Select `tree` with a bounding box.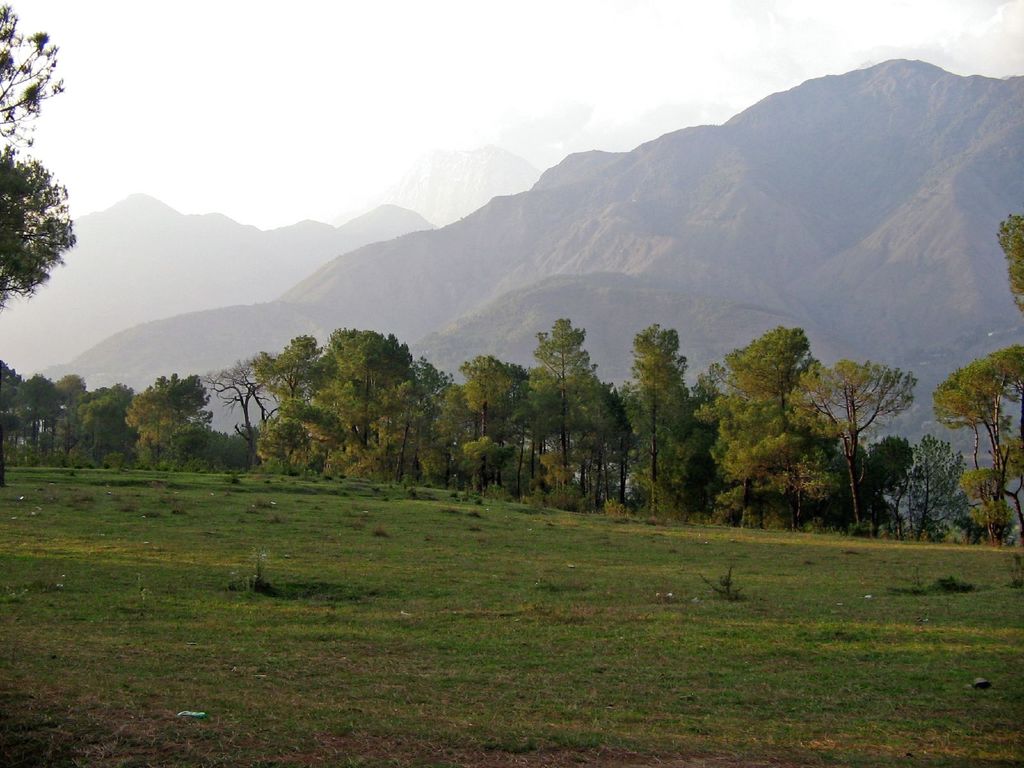
(515,320,623,500).
